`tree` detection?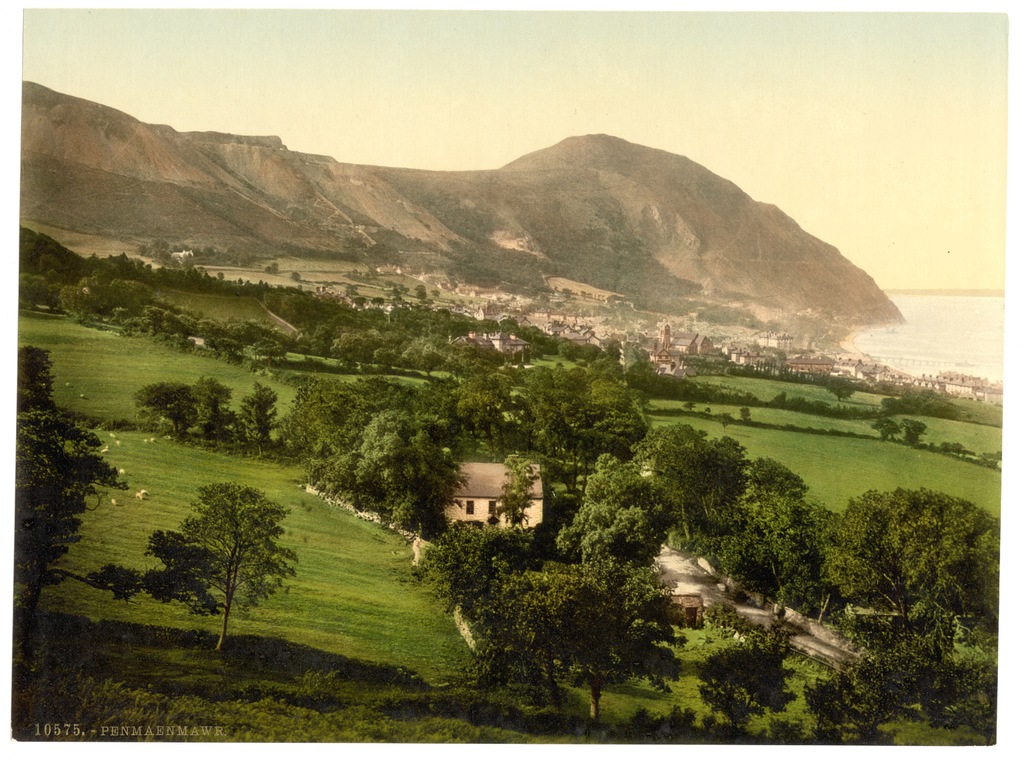
<region>330, 331, 372, 356</region>
